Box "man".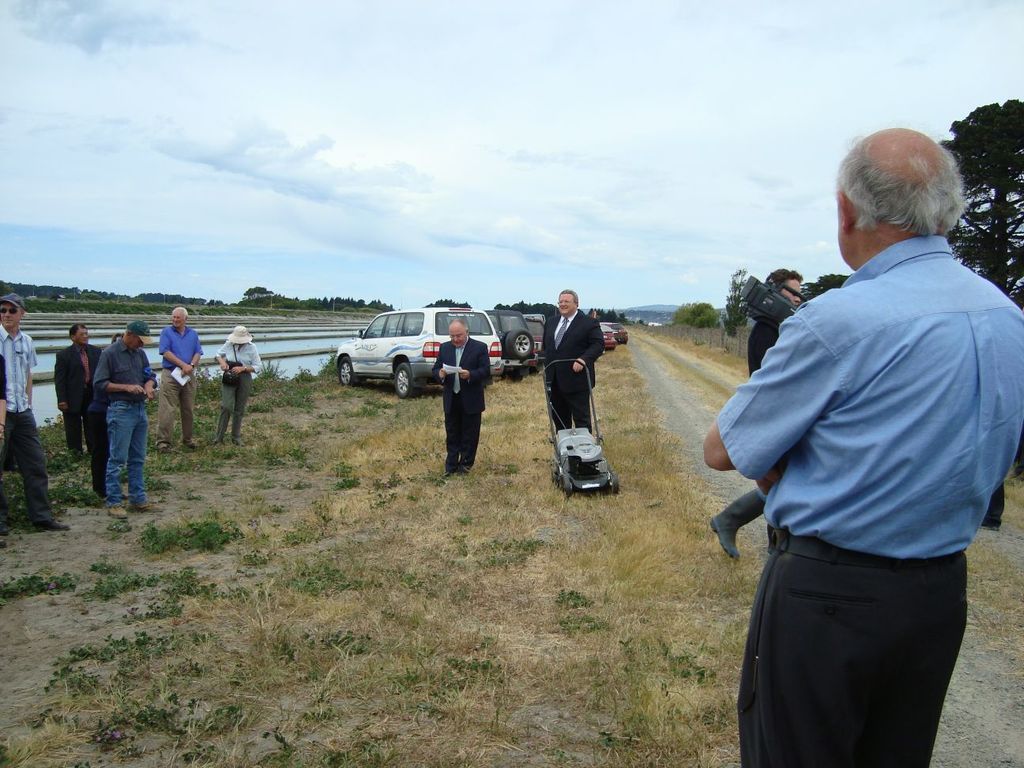
430, 315, 494, 482.
